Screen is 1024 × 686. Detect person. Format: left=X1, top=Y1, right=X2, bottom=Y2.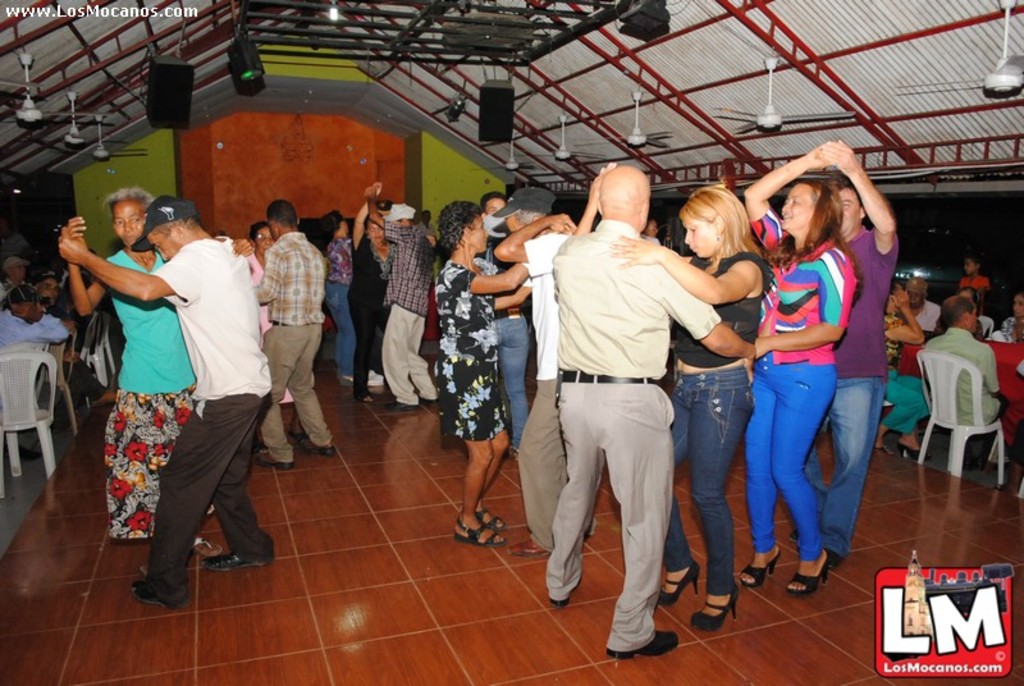
left=936, top=287, right=984, bottom=334.
